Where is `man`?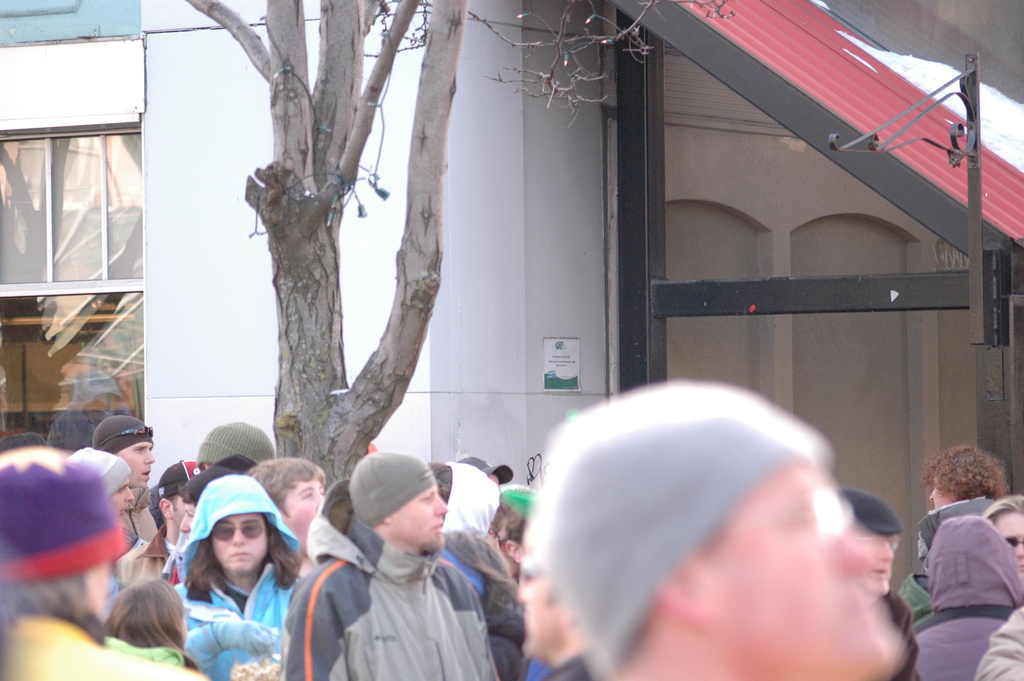
115:458:214:589.
